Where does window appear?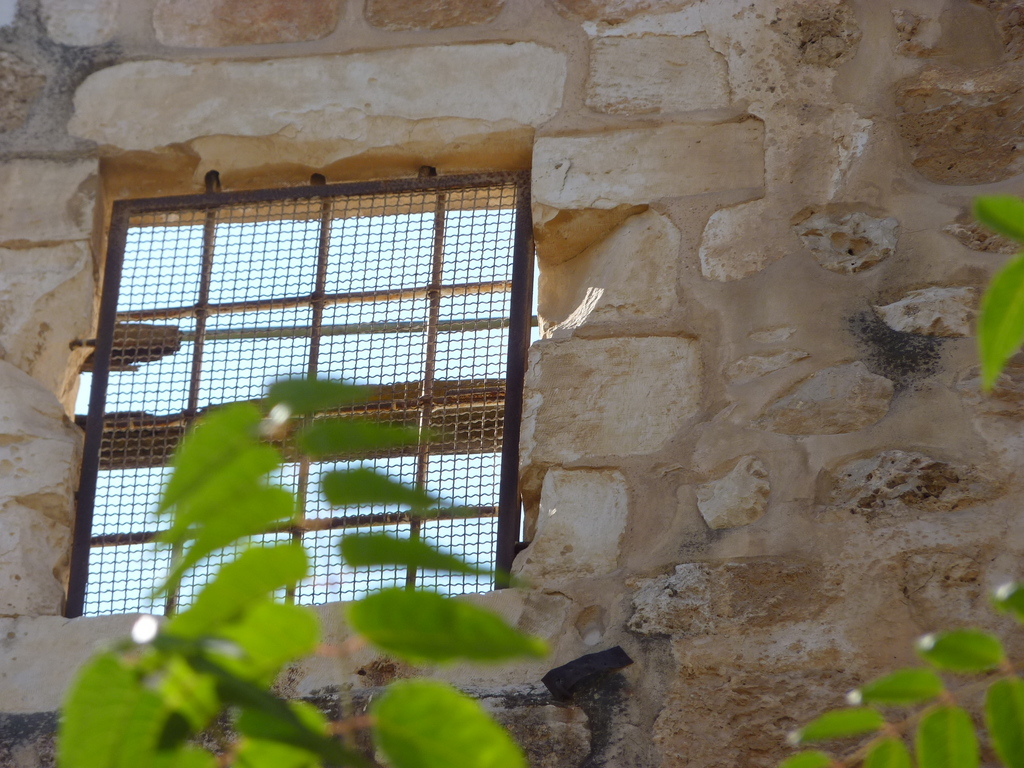
Appears at BBox(60, 173, 539, 619).
